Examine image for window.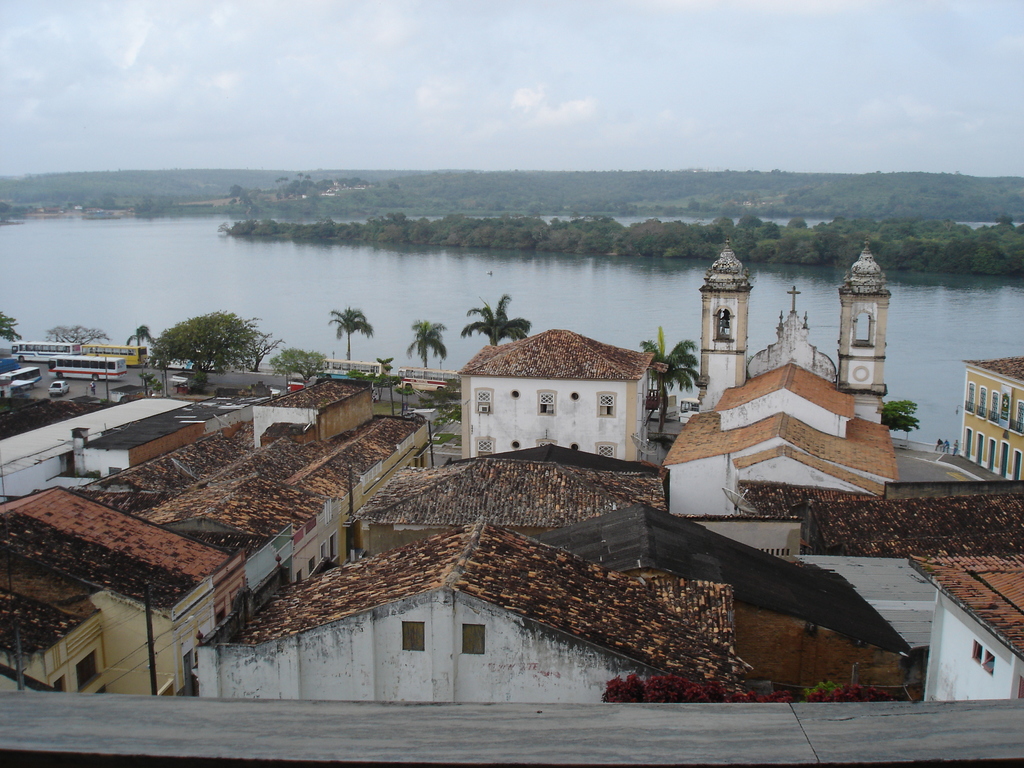
Examination result: x1=77 y1=647 x2=101 y2=693.
